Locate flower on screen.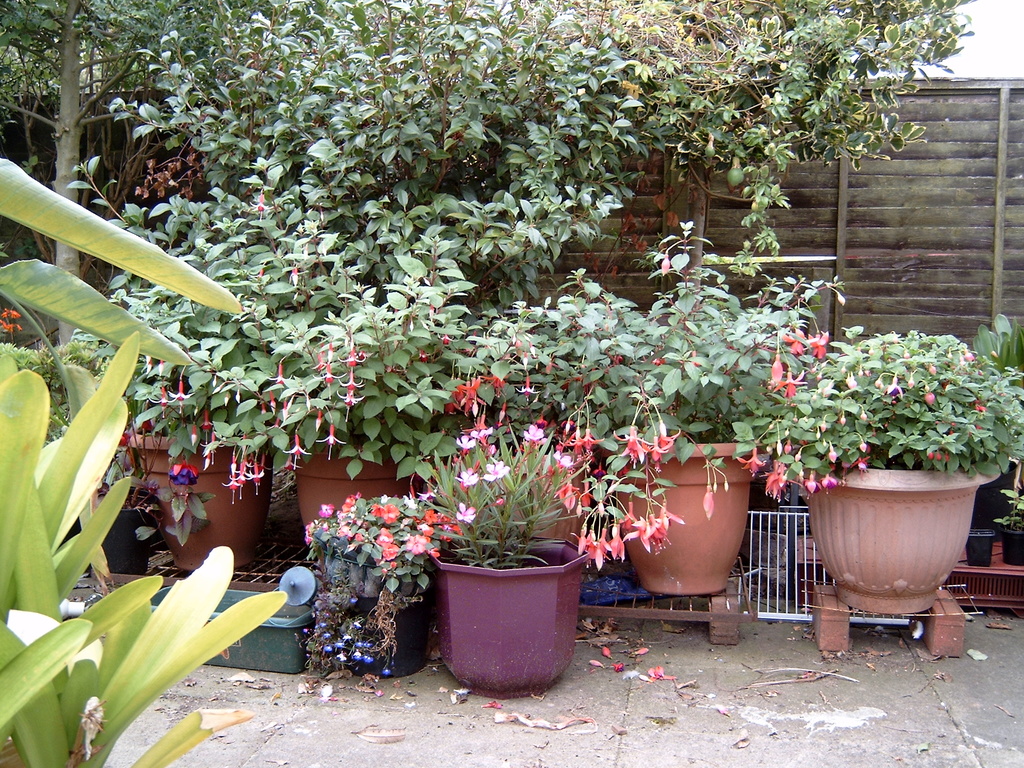
On screen at [x1=381, y1=666, x2=390, y2=678].
